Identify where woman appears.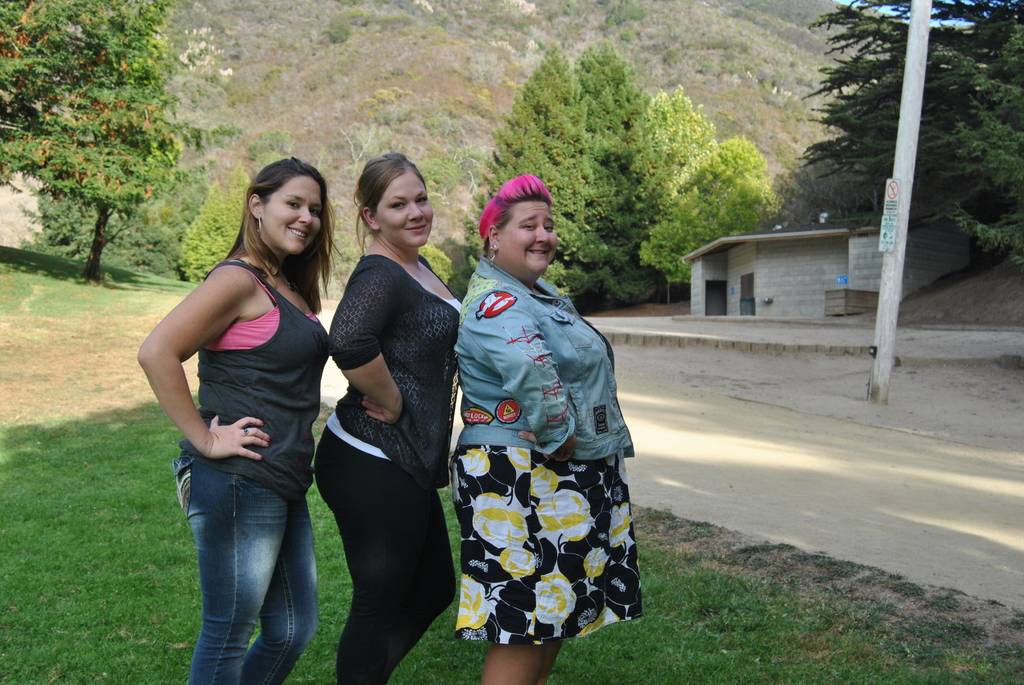
Appears at select_region(449, 174, 646, 684).
